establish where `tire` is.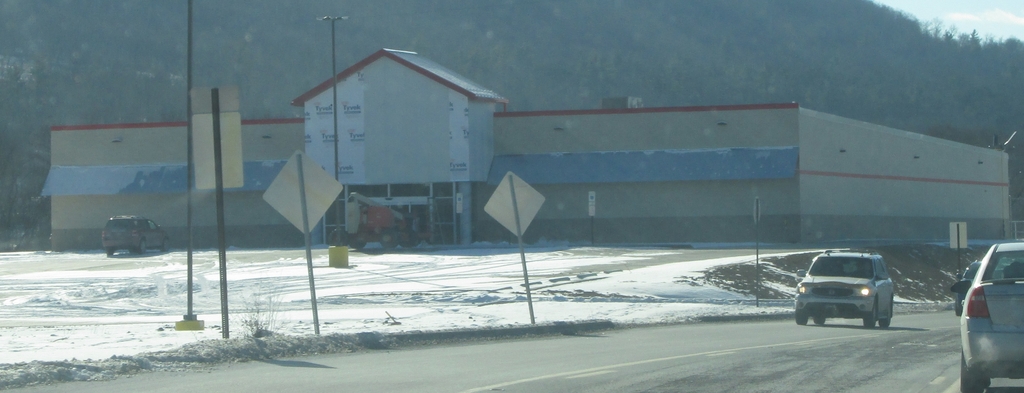
Established at (x1=399, y1=239, x2=420, y2=252).
